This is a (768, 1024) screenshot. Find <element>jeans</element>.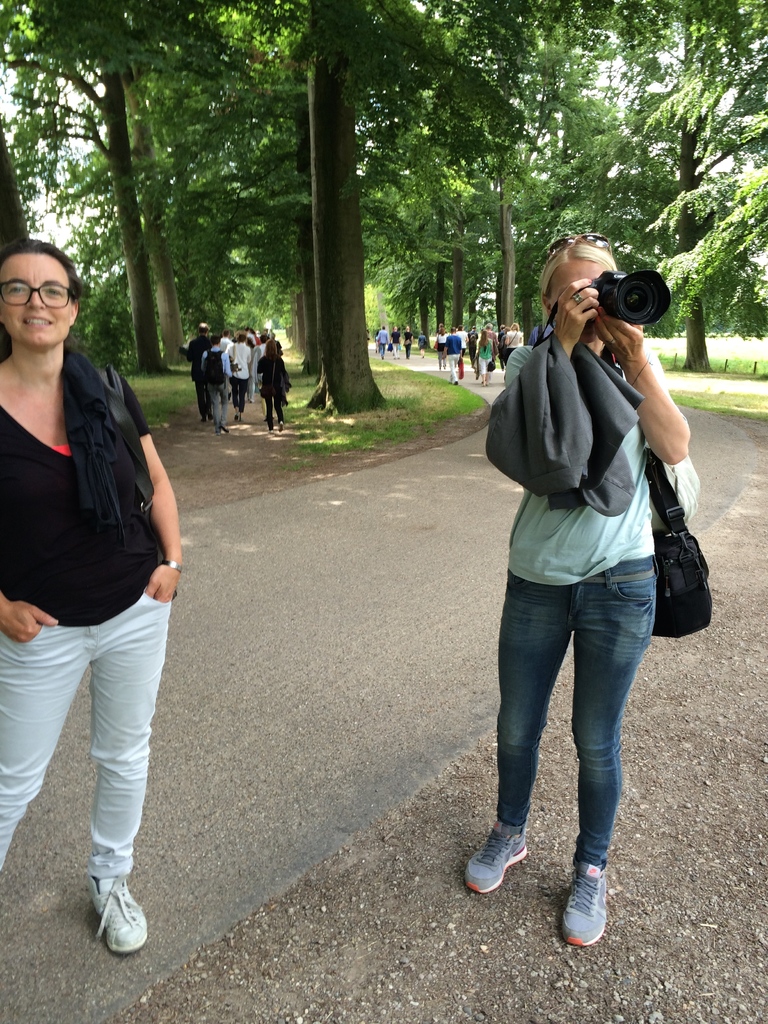
Bounding box: <region>477, 569, 670, 899</region>.
